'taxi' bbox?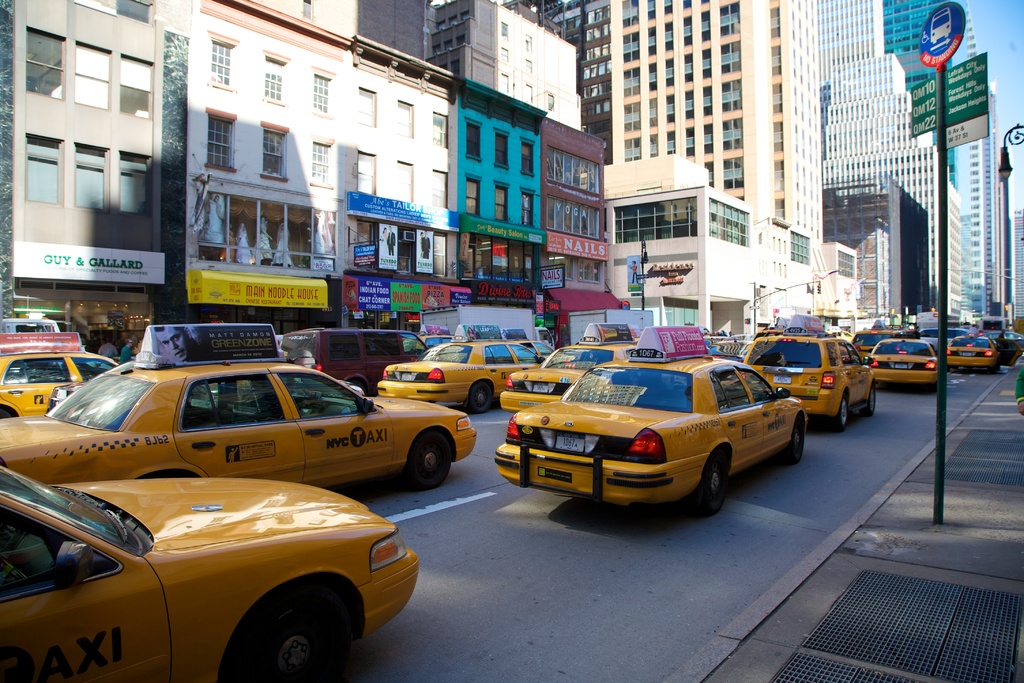
box(0, 461, 417, 682)
